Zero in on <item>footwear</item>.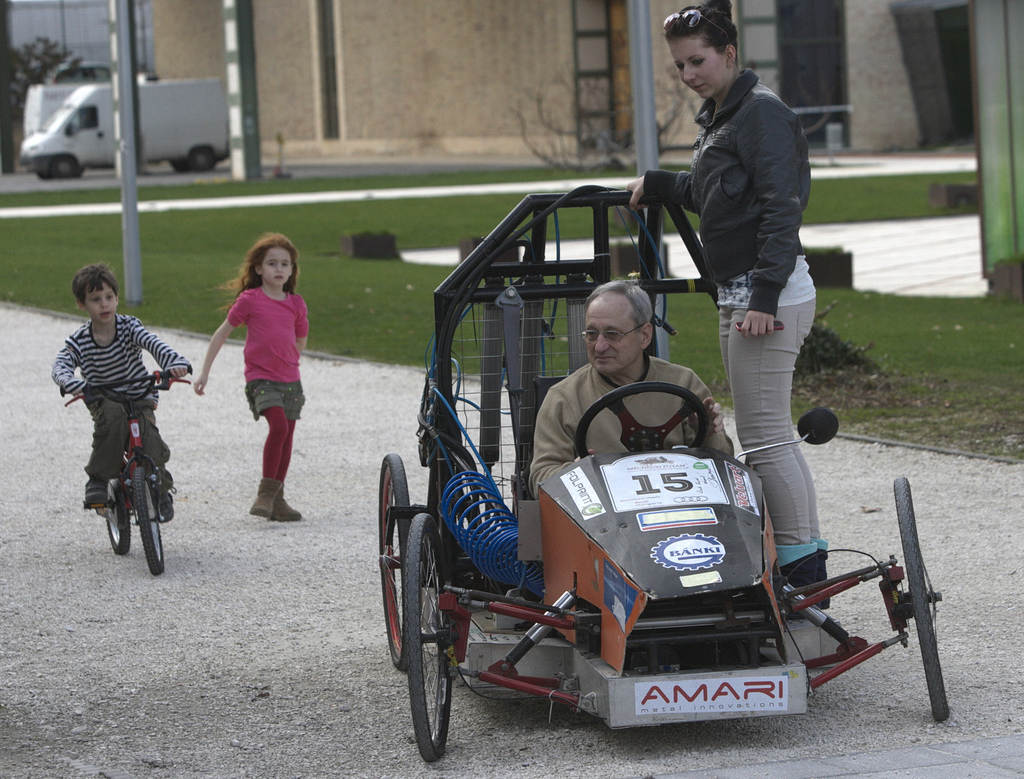
Zeroed in: 781,543,818,616.
